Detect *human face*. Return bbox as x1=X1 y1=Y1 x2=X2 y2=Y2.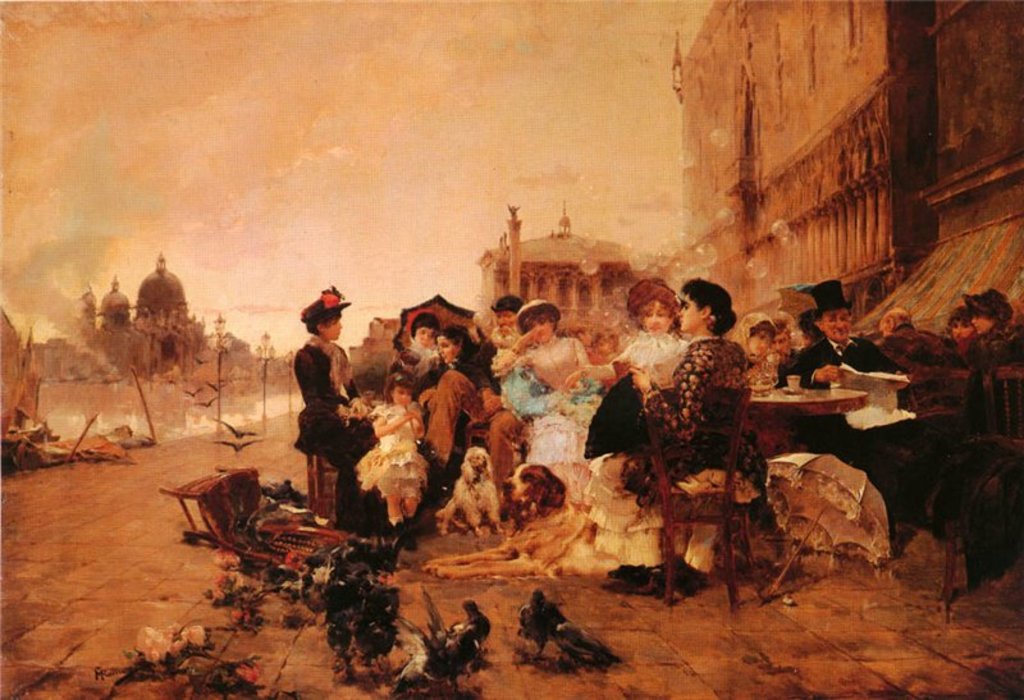
x1=419 y1=329 x2=438 y2=347.
